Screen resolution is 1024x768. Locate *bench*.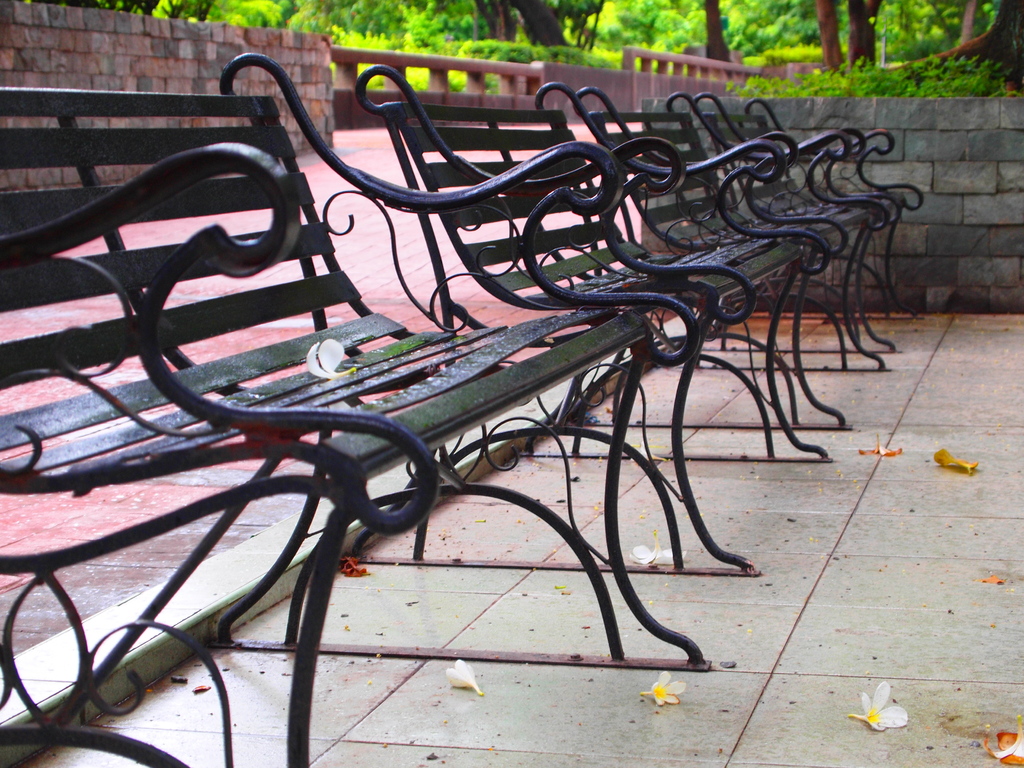
BBox(0, 52, 714, 767).
